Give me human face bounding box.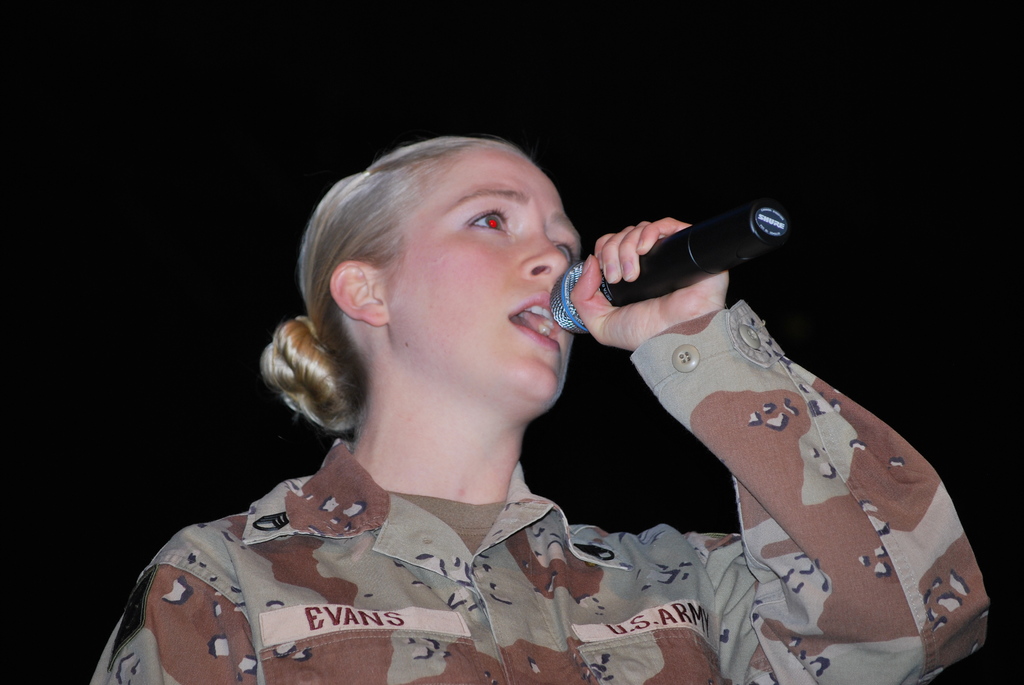
bbox=(374, 141, 584, 409).
